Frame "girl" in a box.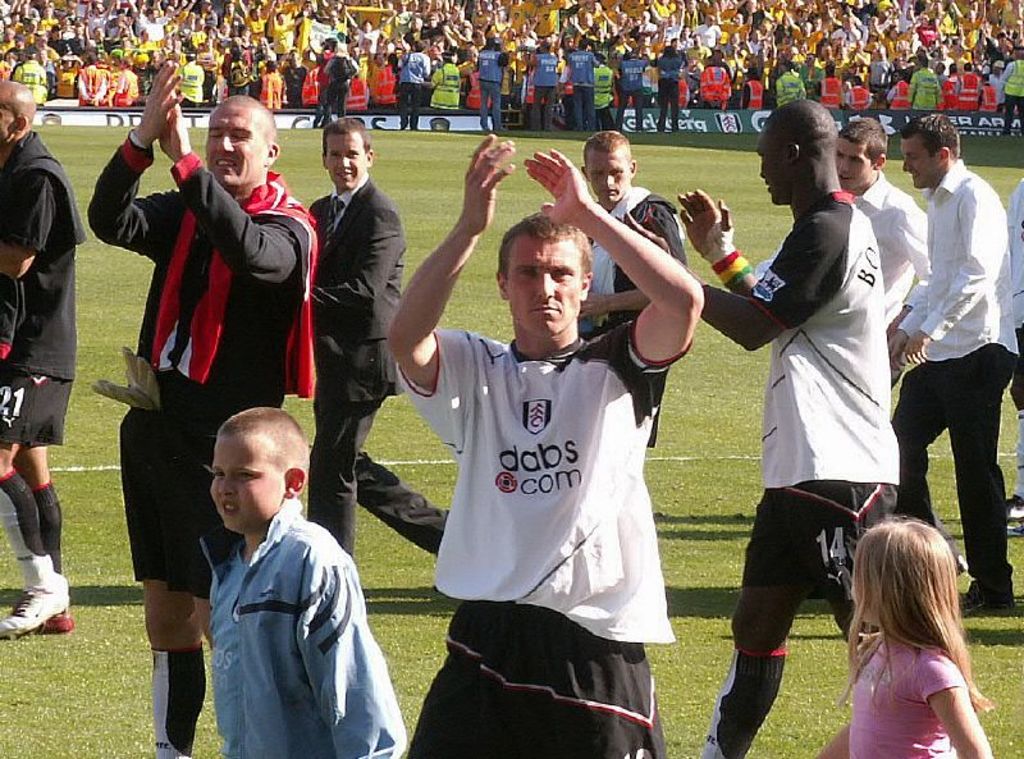
pyautogui.locateOnScreen(814, 509, 991, 758).
